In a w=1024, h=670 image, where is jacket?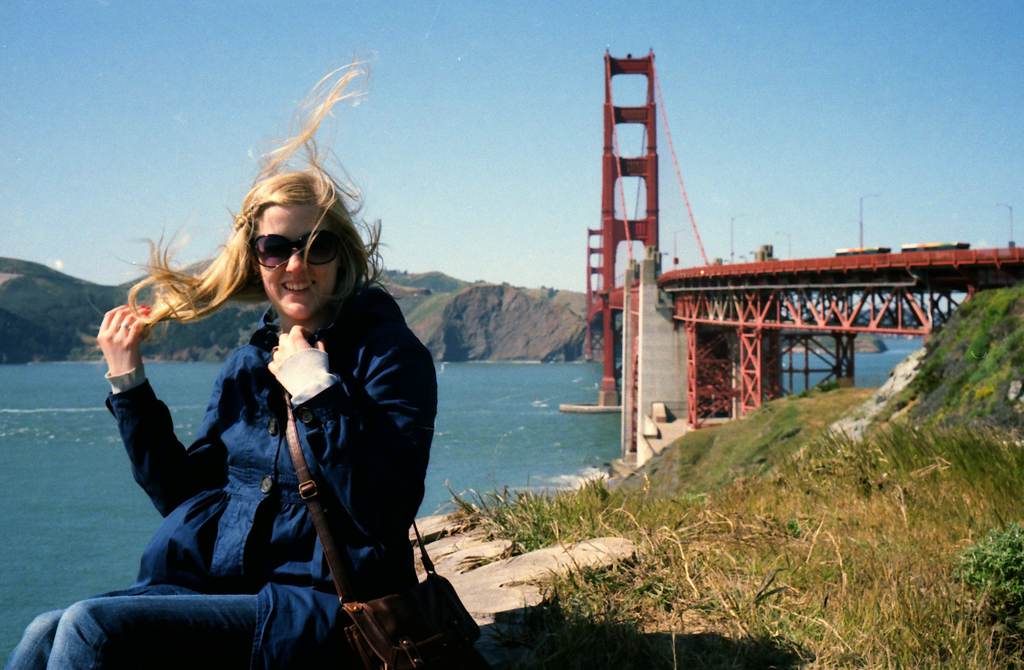
[100,280,437,669].
